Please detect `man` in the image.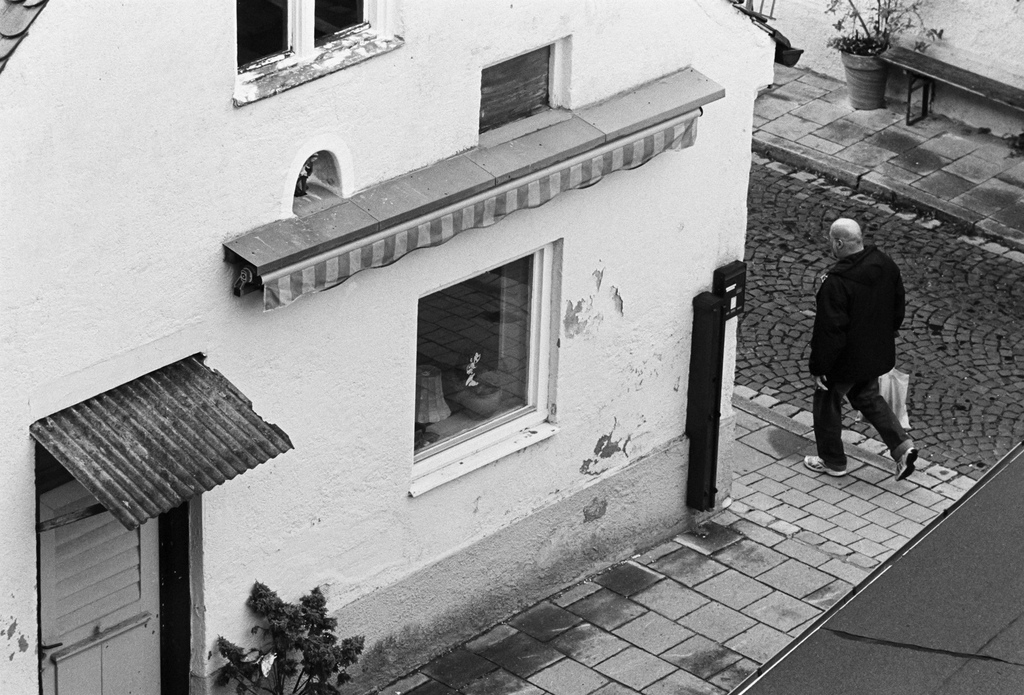
<box>797,215,927,495</box>.
